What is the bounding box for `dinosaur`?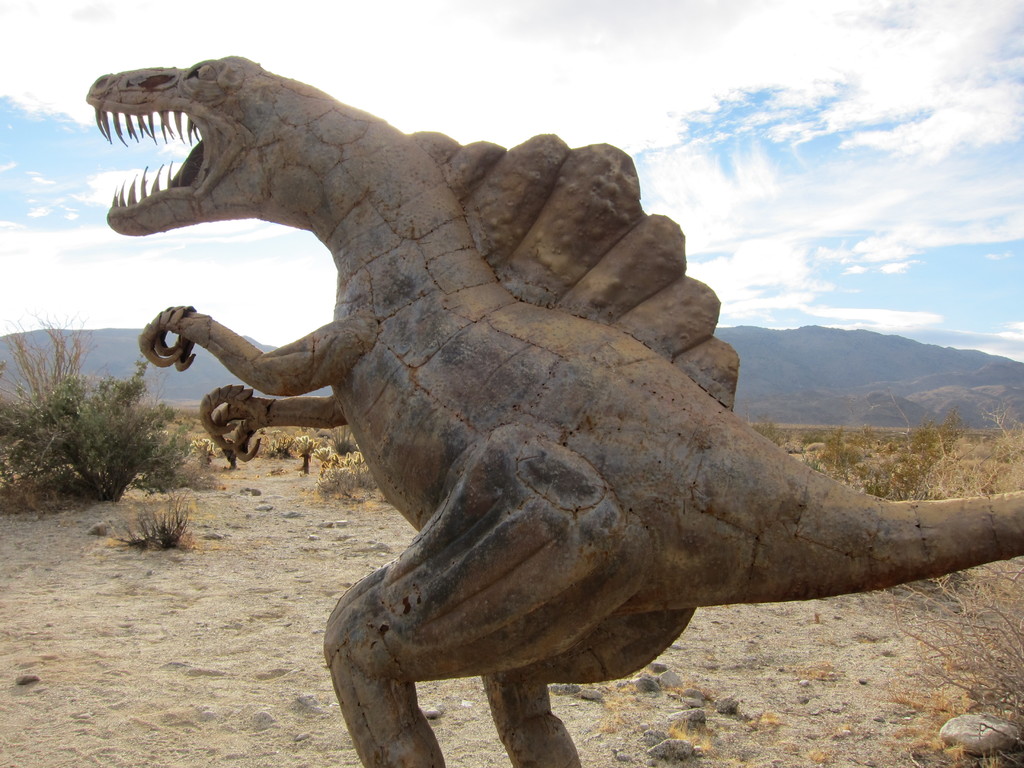
(83,51,1020,767).
